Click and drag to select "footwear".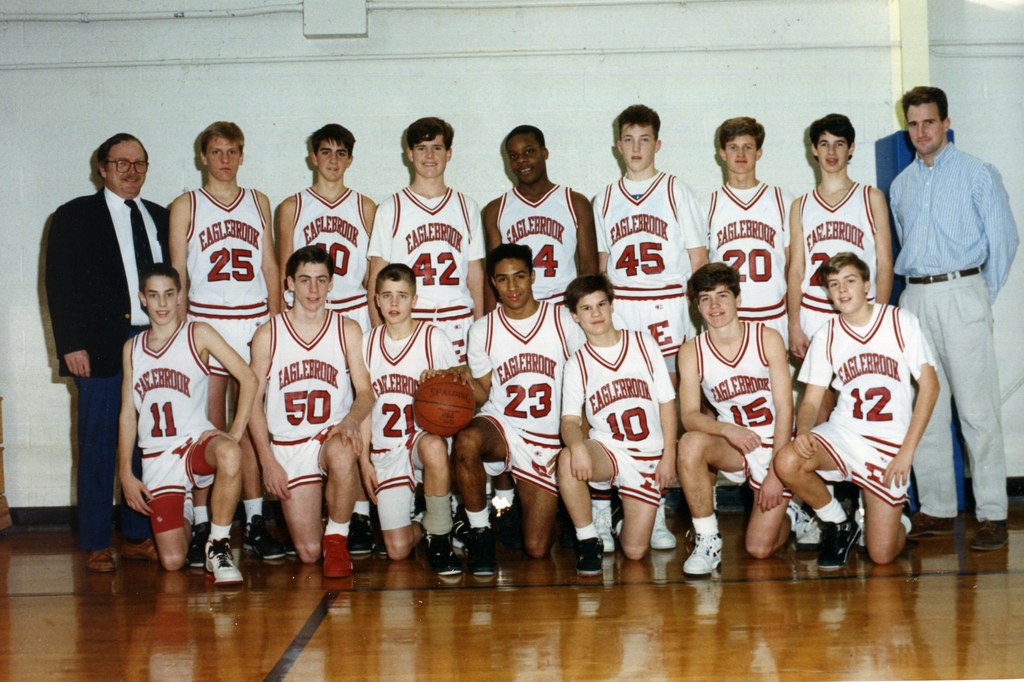
Selection: 782:496:820:547.
